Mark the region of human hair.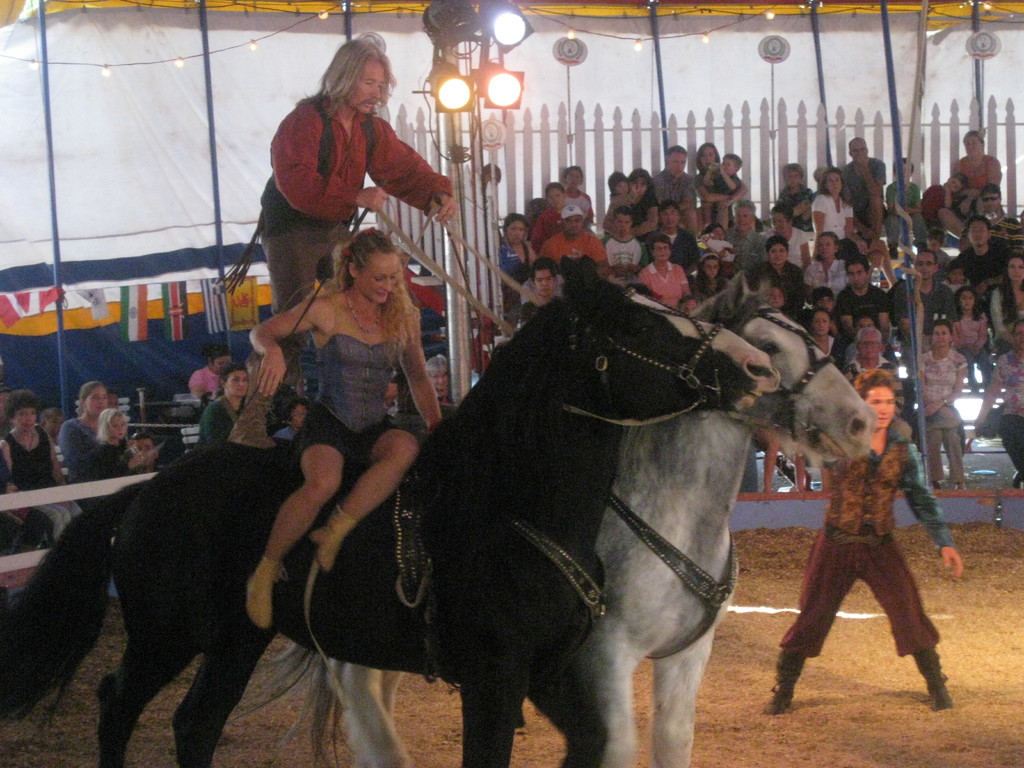
Region: box(204, 347, 234, 365).
